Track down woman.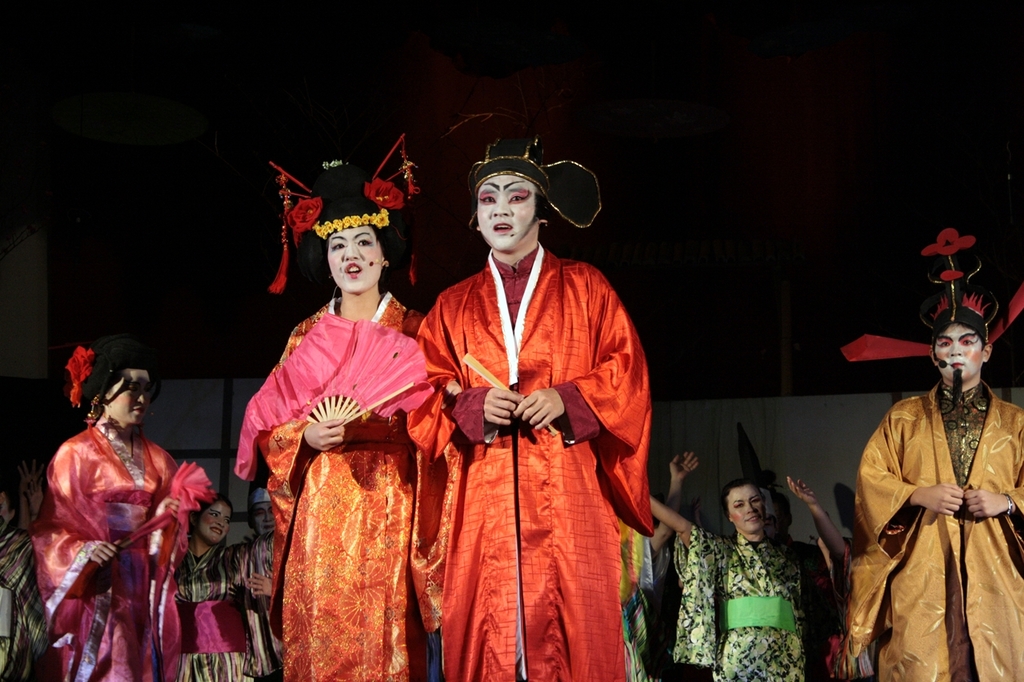
Tracked to (x1=233, y1=130, x2=426, y2=681).
